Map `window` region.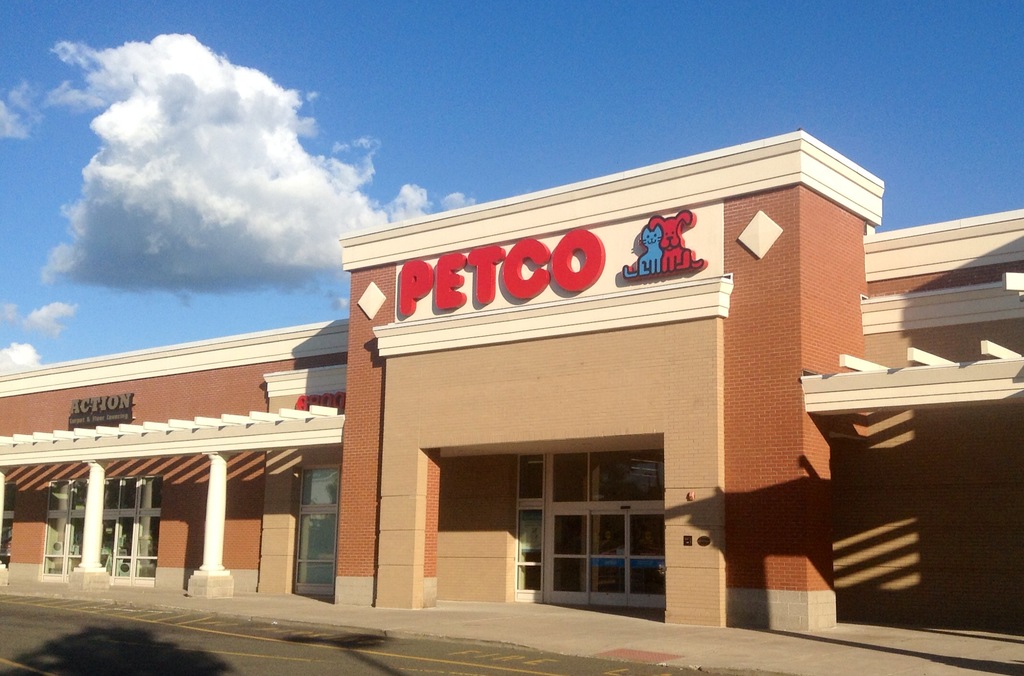
Mapped to rect(34, 475, 163, 591).
